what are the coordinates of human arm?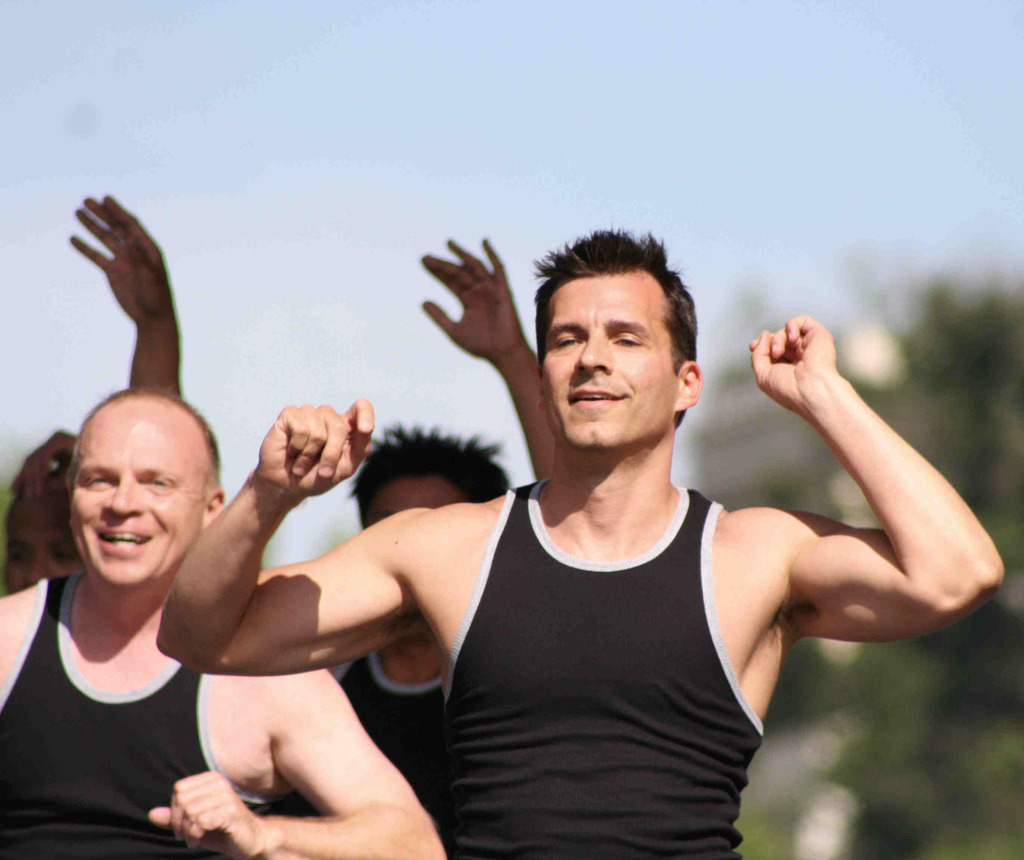
pyautogui.locateOnScreen(65, 187, 178, 403).
